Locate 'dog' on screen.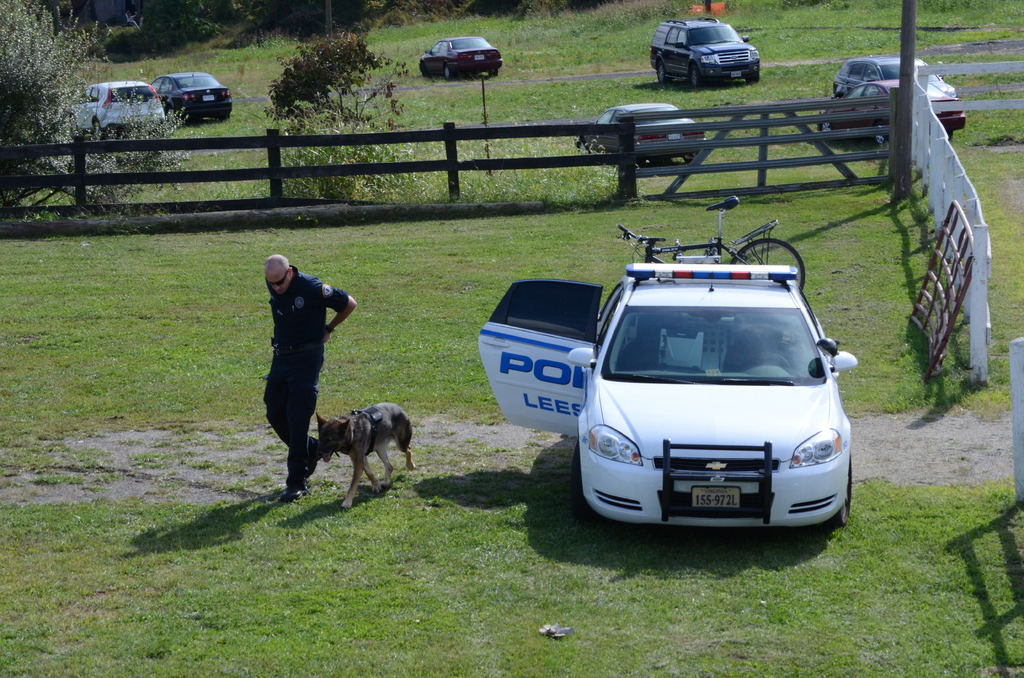
On screen at locate(314, 401, 419, 512).
